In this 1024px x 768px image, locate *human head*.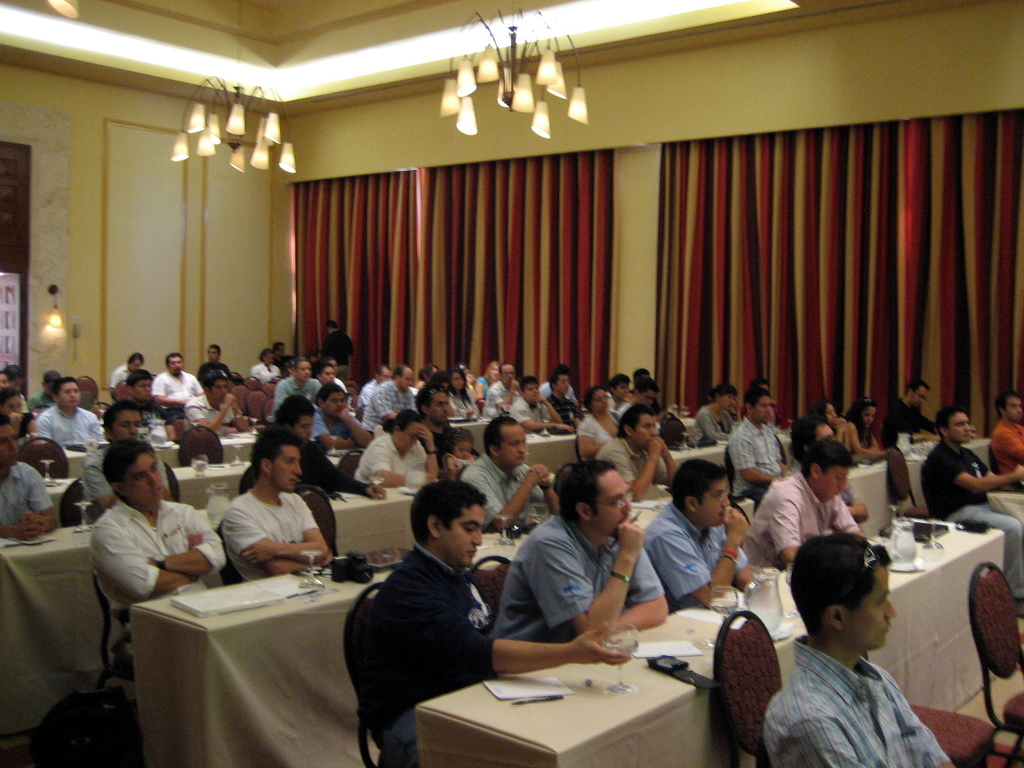
Bounding box: box=[0, 362, 26, 392].
